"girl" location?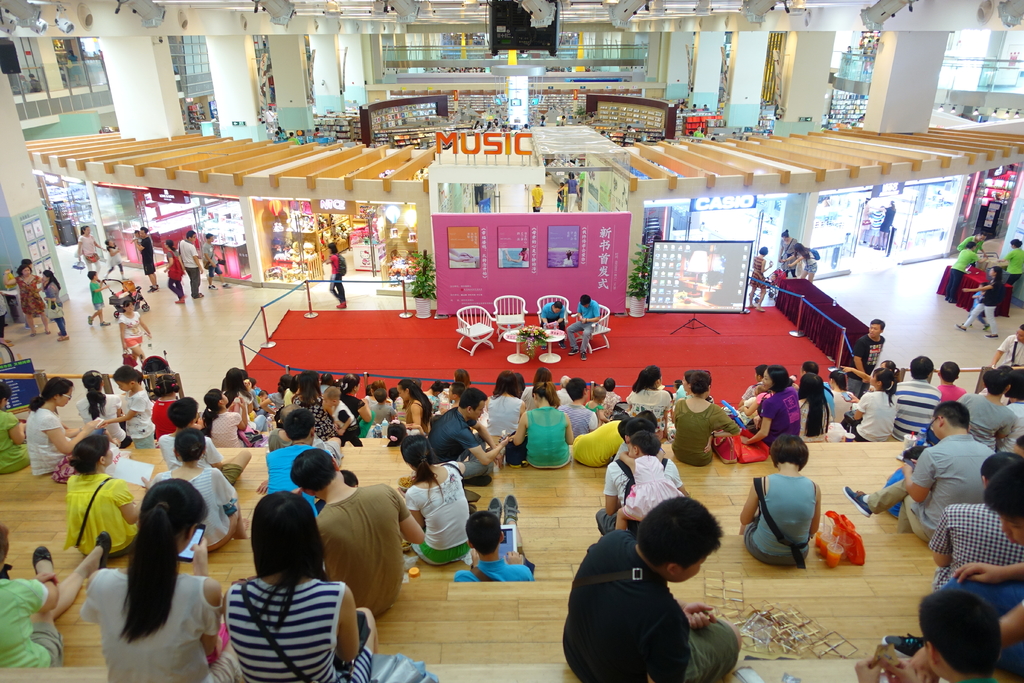
586 384 612 423
